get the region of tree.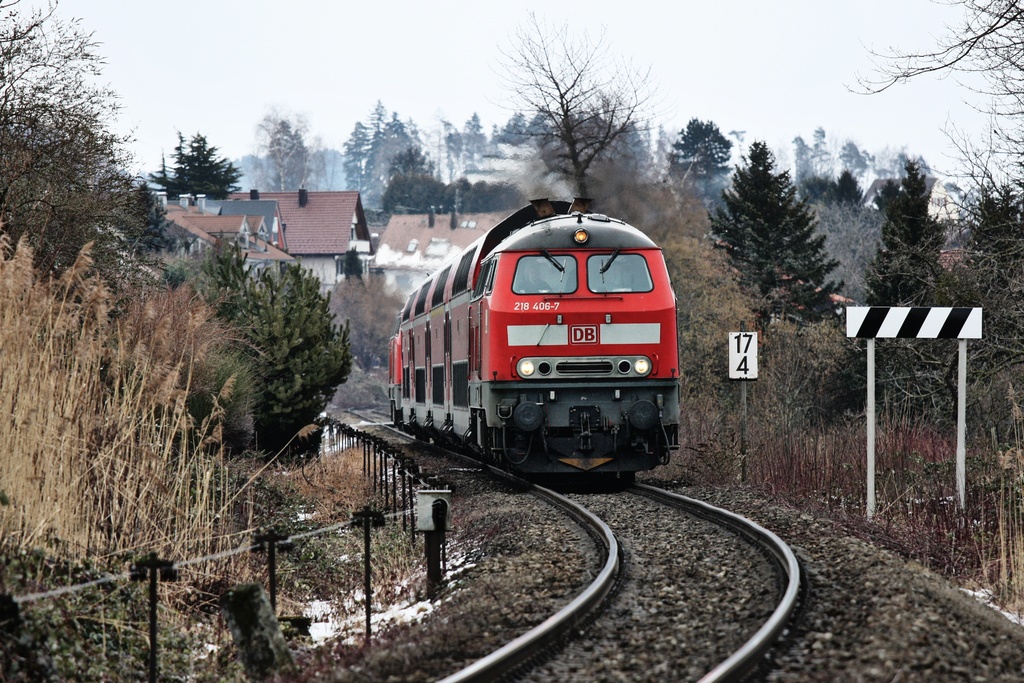
<box>825,0,1023,573</box>.
